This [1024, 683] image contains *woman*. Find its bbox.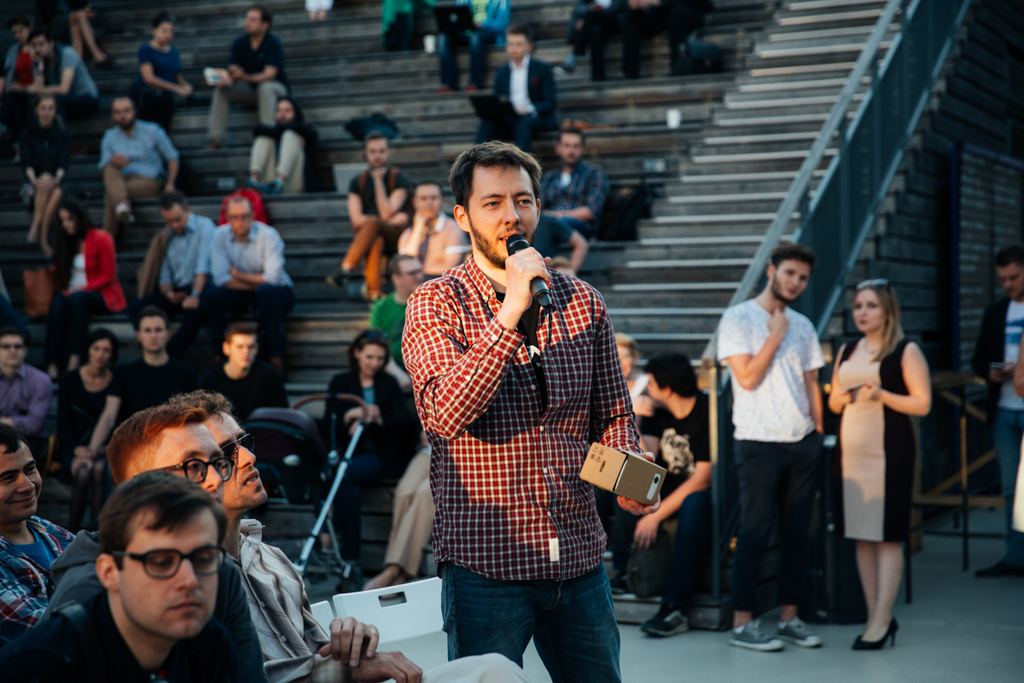
[x1=129, y1=15, x2=177, y2=125].
